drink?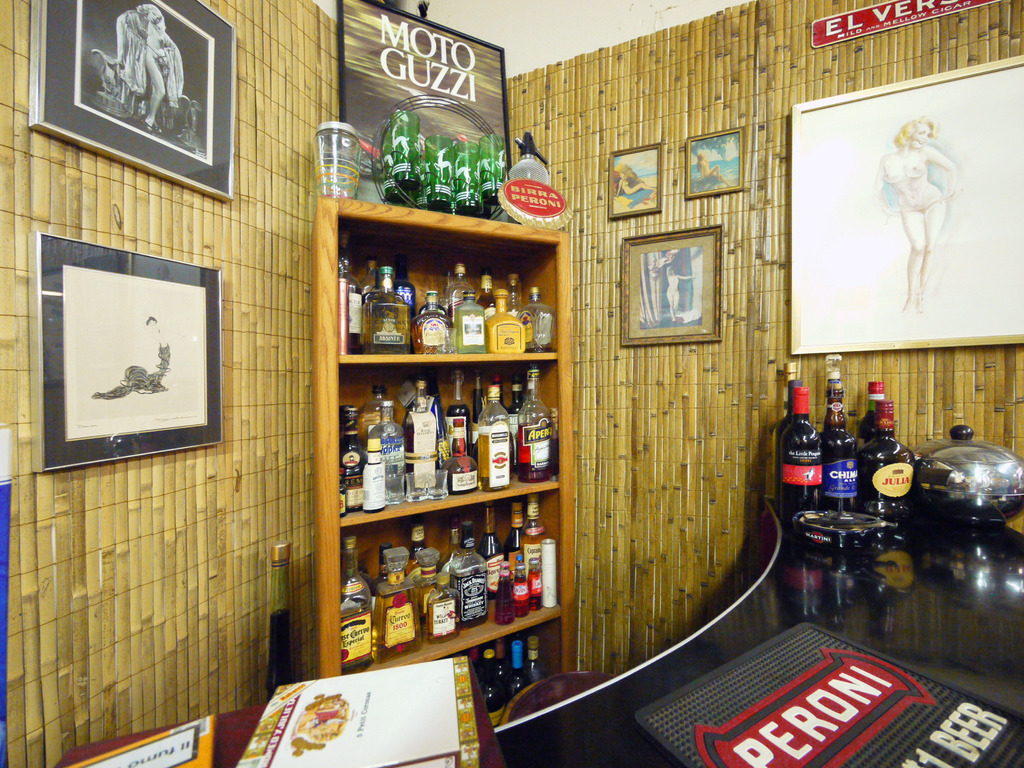
bbox=[342, 502, 564, 676]
